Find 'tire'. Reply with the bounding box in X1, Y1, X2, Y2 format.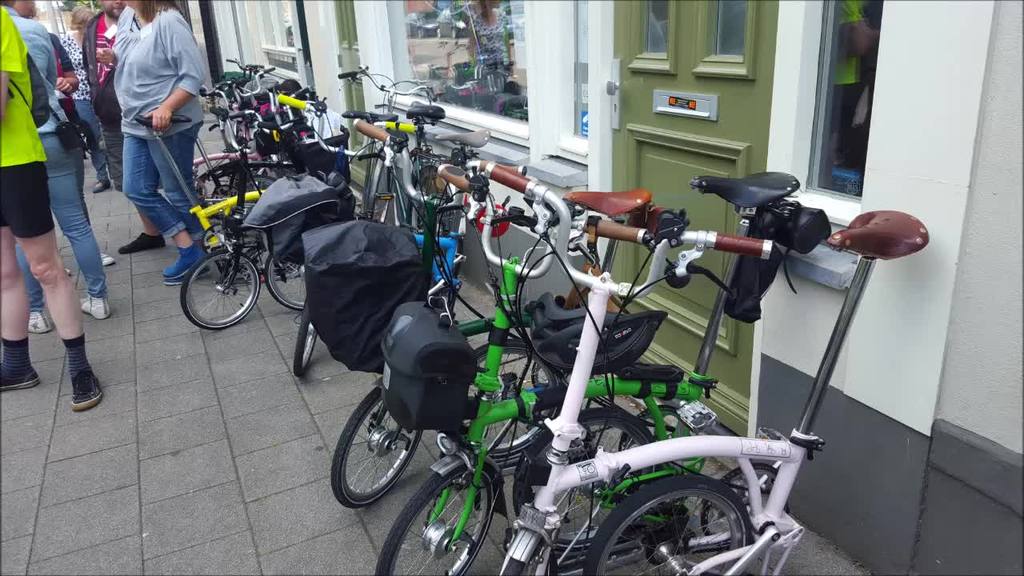
450, 337, 565, 461.
